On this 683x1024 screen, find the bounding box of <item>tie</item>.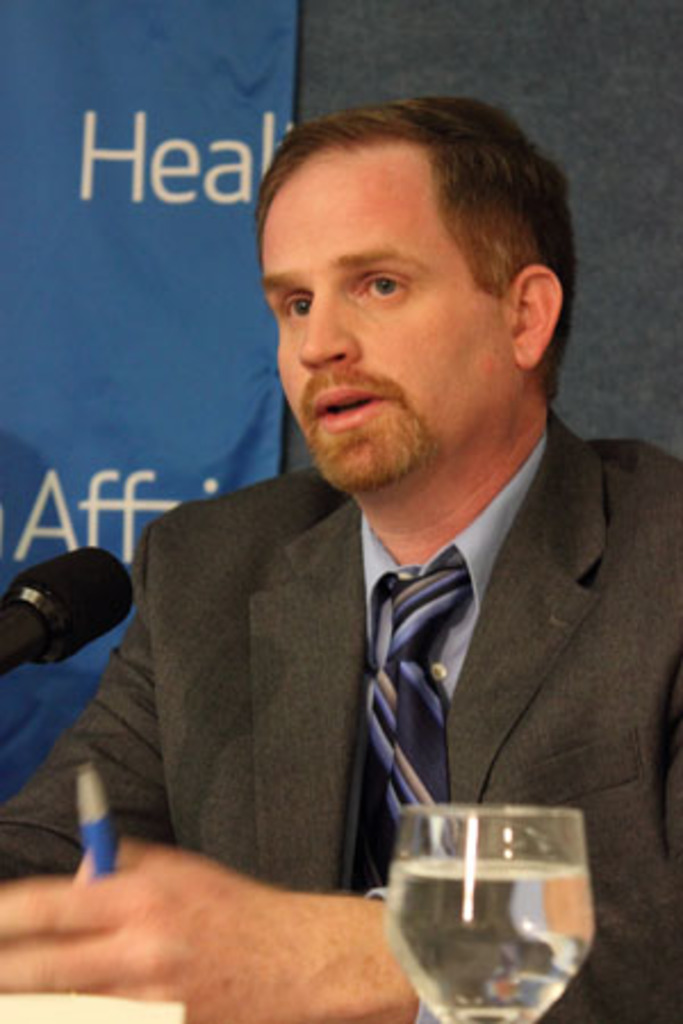
Bounding box: 367/569/471/887.
